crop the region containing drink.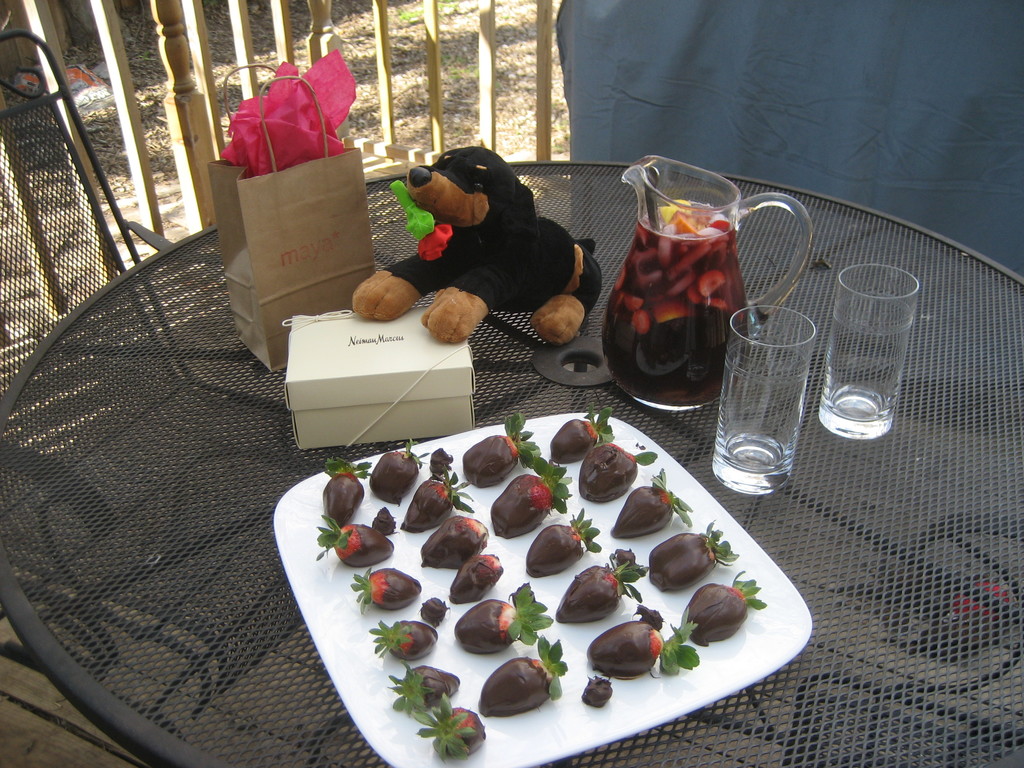
Crop region: crop(605, 205, 749, 409).
